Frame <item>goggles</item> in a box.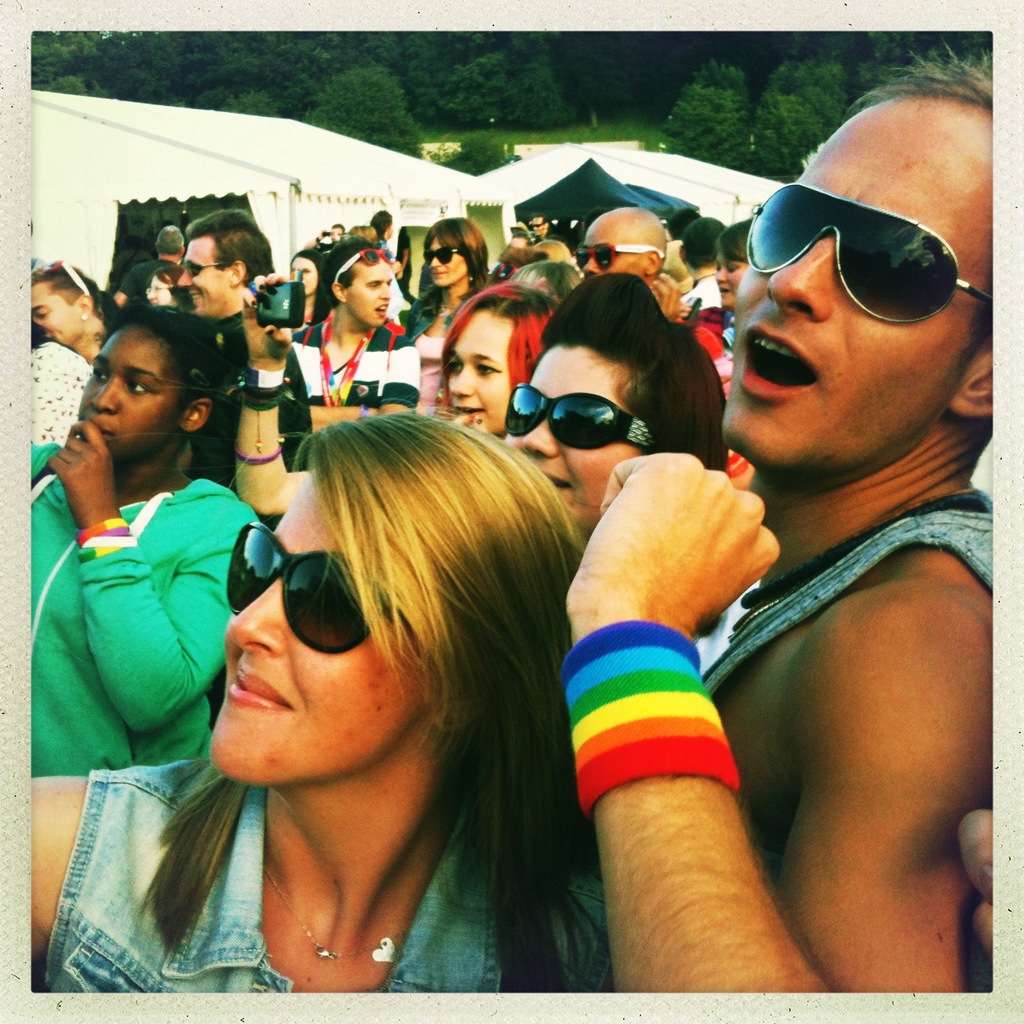
[31,255,91,294].
